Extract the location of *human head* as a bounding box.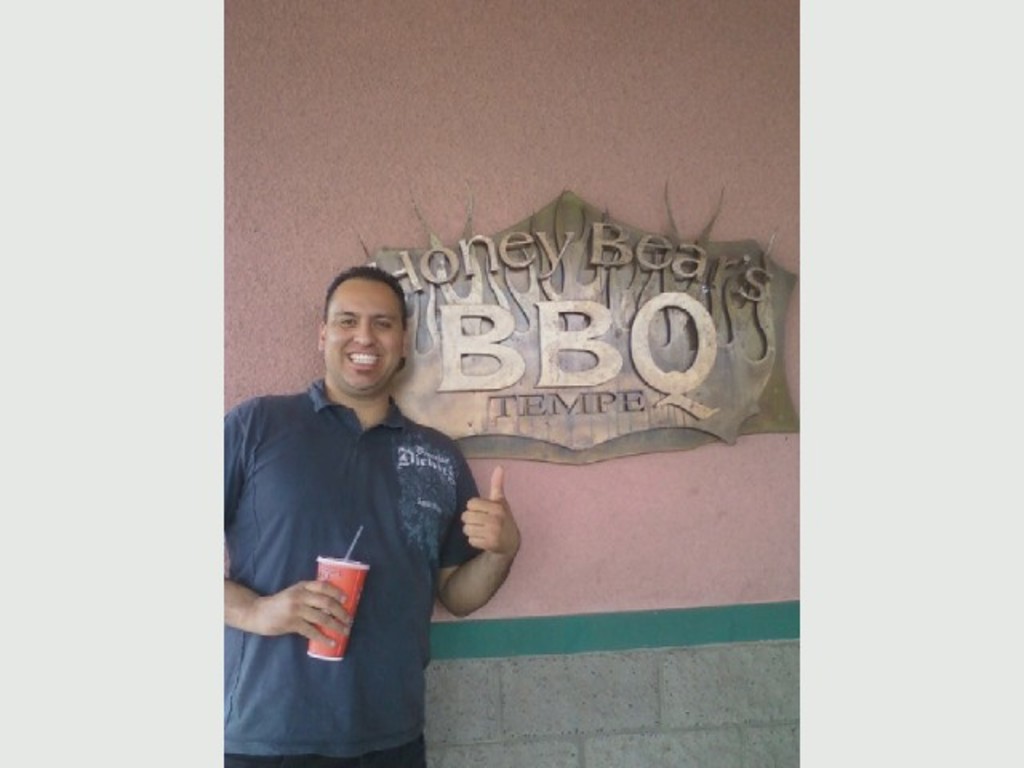
box=[306, 261, 419, 405].
